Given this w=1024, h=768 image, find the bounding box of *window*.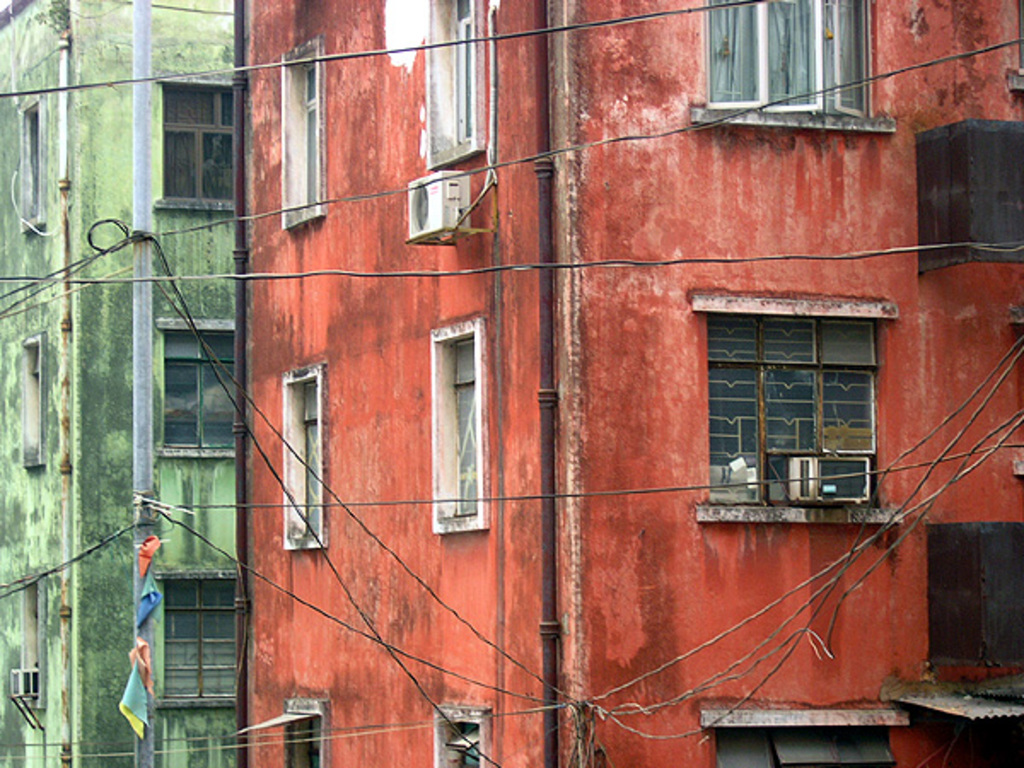
box=[162, 80, 246, 200].
